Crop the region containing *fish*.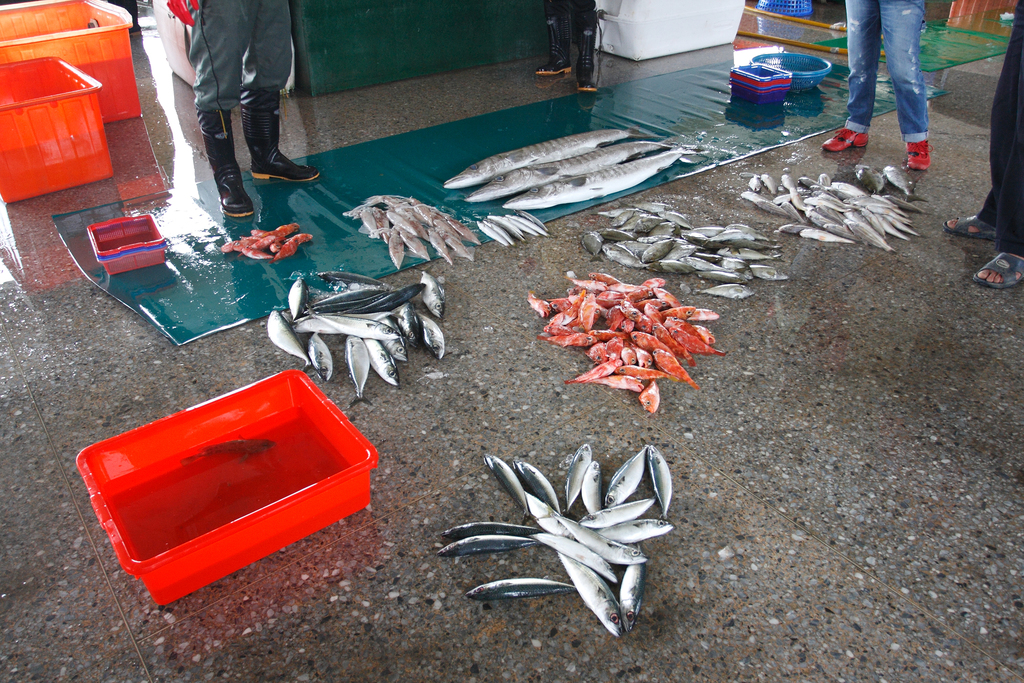
Crop region: x1=509 y1=458 x2=561 y2=514.
